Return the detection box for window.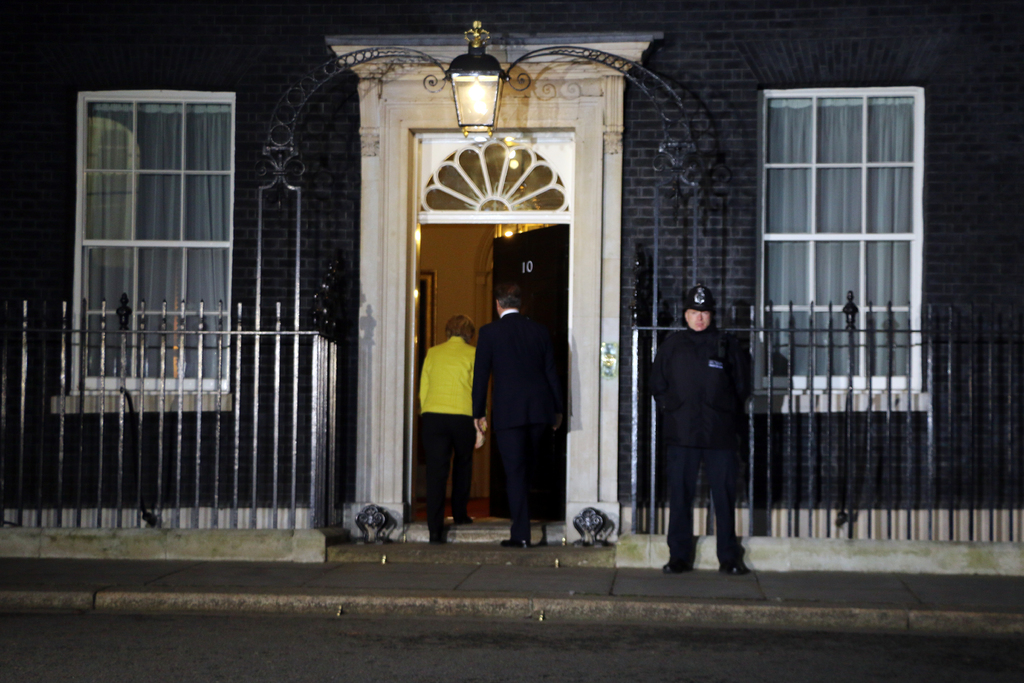
x1=767, y1=60, x2=947, y2=477.
